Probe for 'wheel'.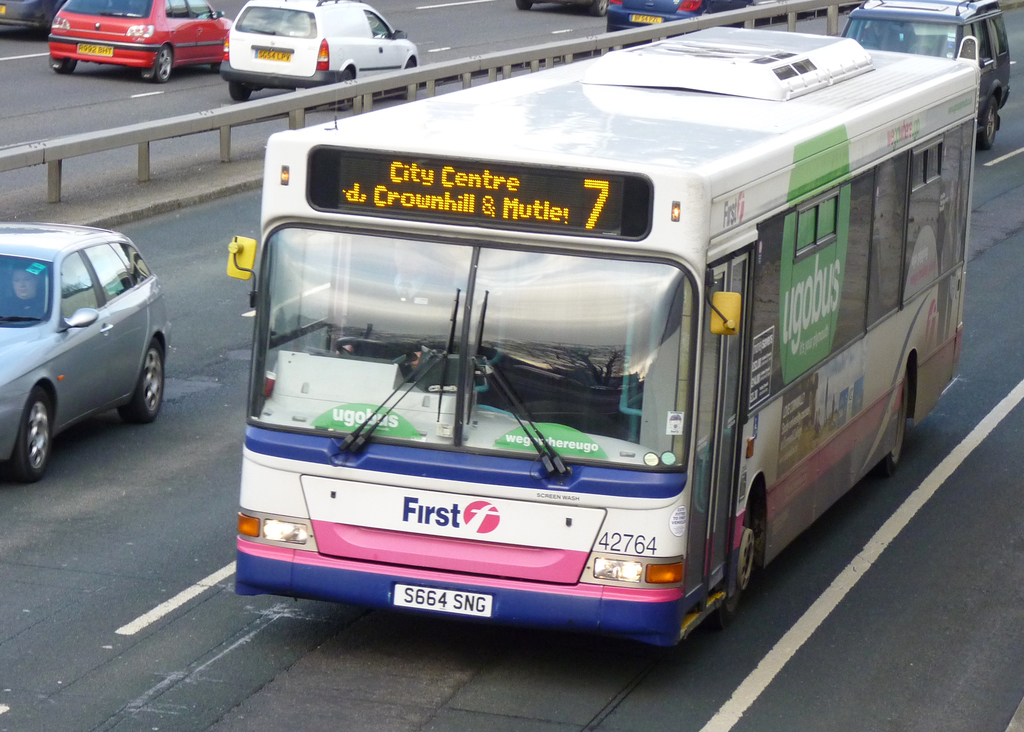
Probe result: <region>6, 378, 61, 476</region>.
